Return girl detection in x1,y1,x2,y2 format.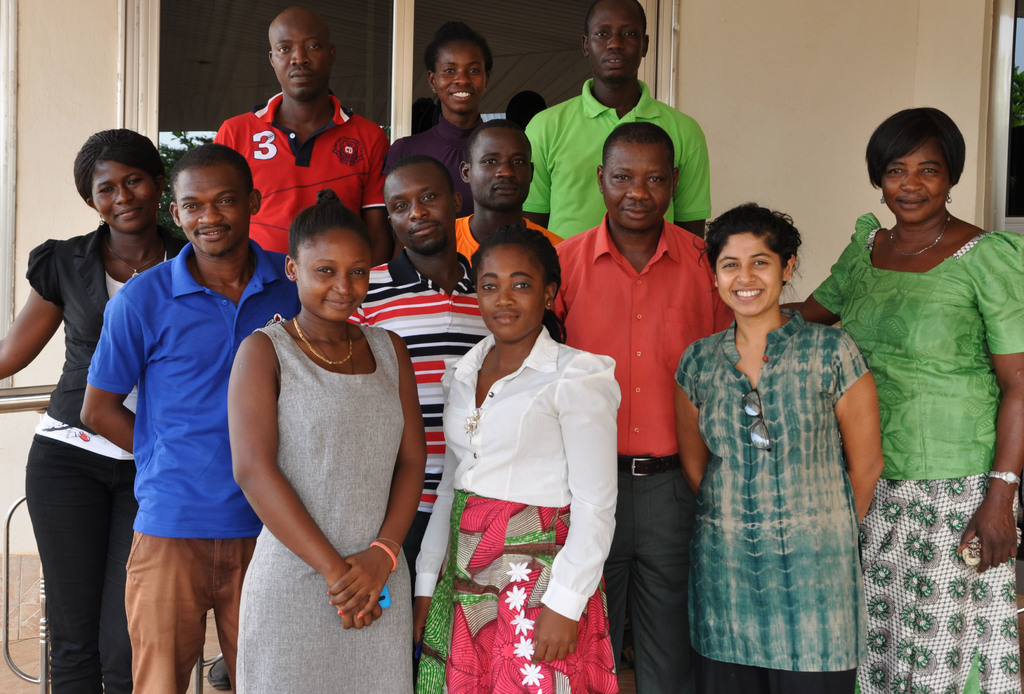
1,125,189,679.
